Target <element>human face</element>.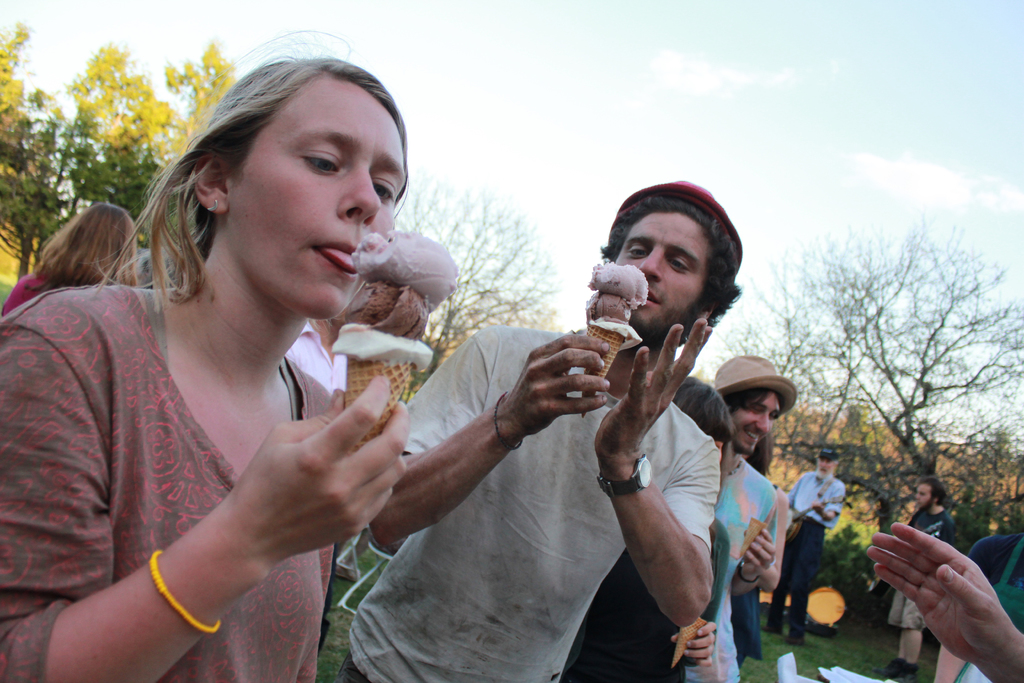
Target region: 612/213/720/345.
